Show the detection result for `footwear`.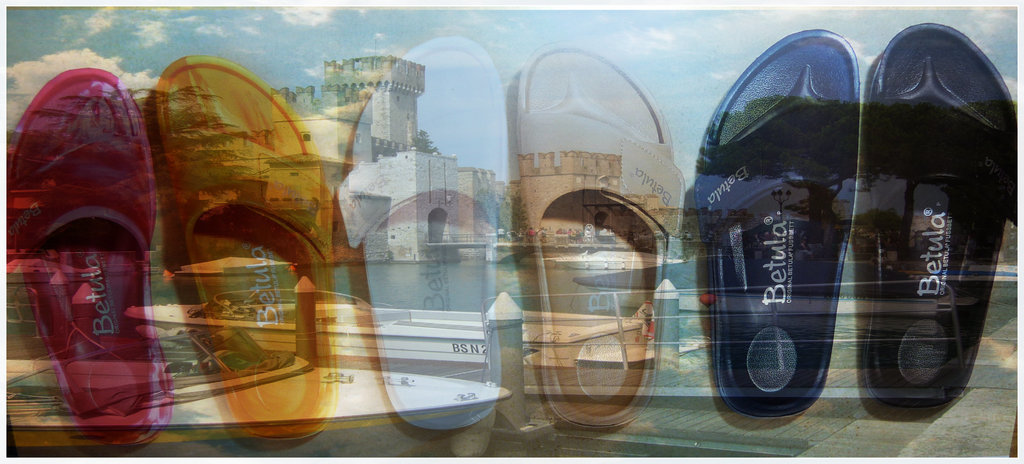
x1=682 y1=27 x2=858 y2=436.
